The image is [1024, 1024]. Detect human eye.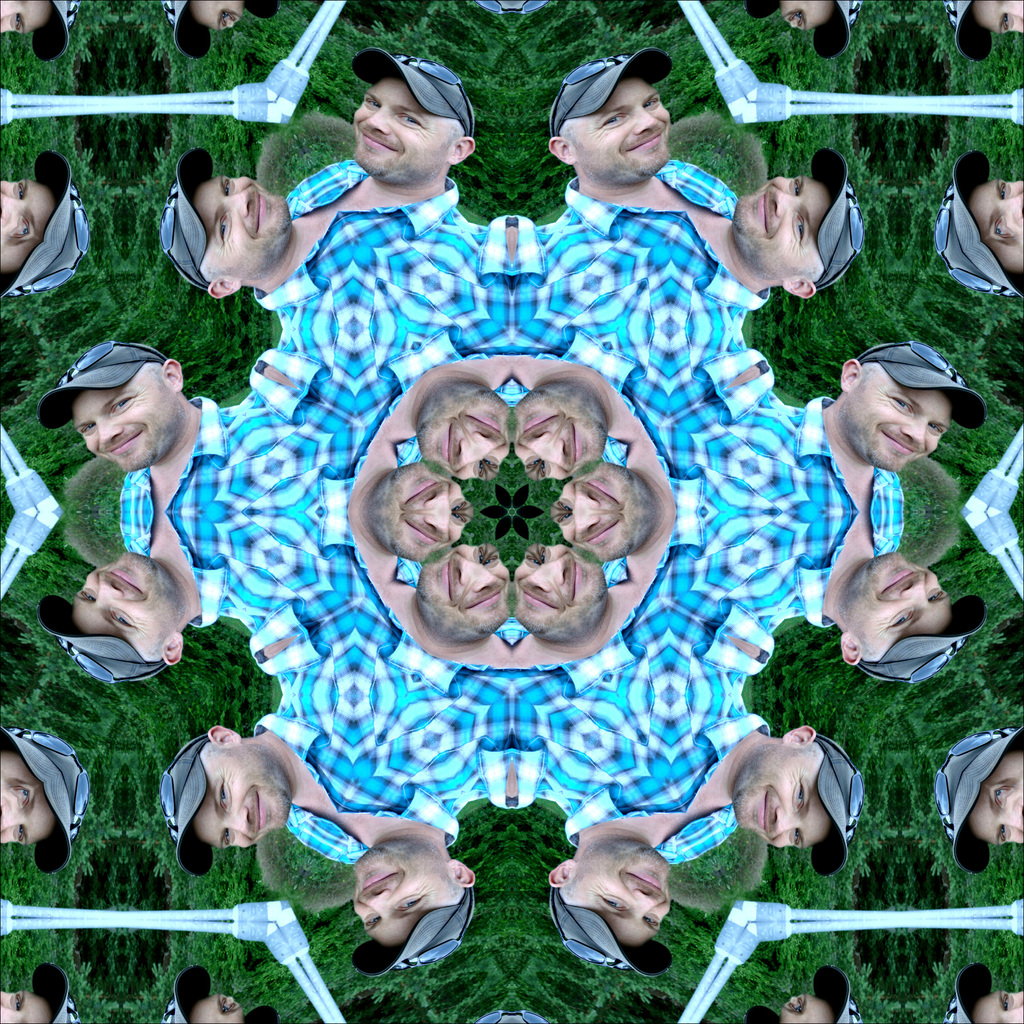
Detection: rect(998, 15, 1012, 29).
